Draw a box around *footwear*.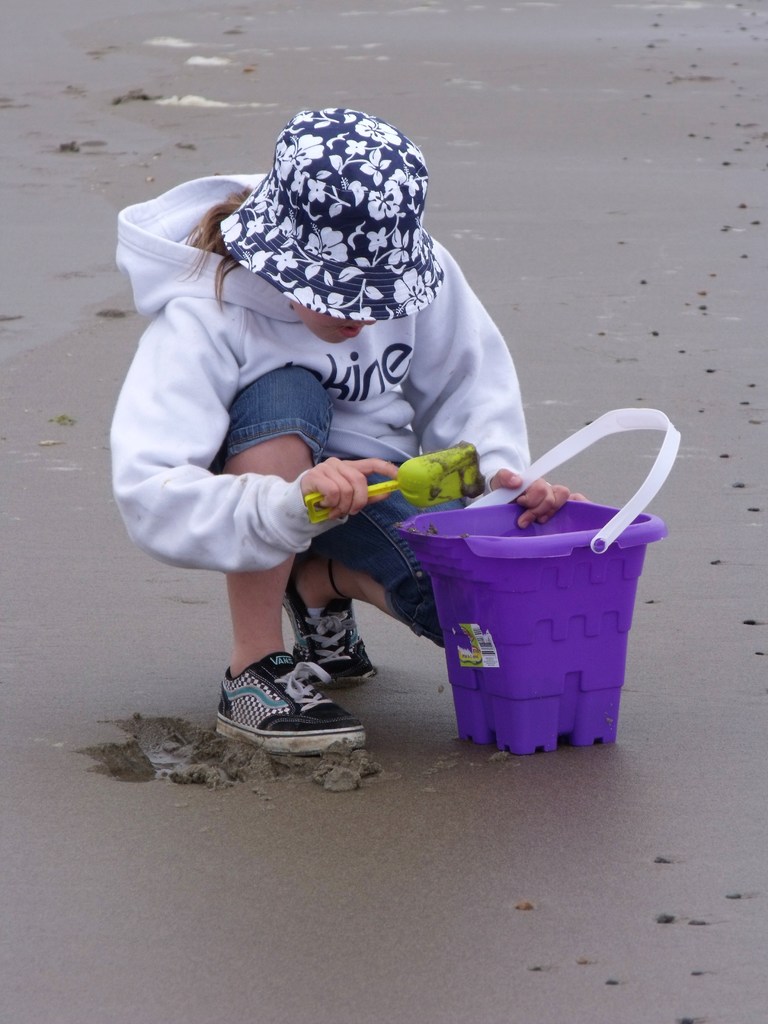
<region>206, 648, 367, 762</region>.
